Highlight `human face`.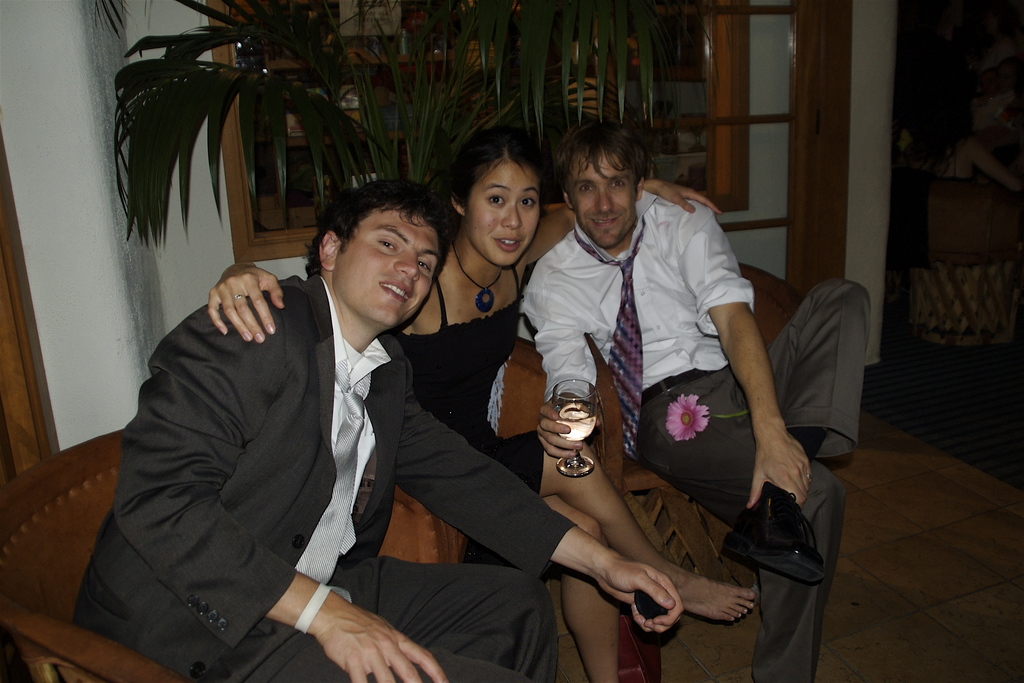
Highlighted region: locate(334, 205, 441, 324).
